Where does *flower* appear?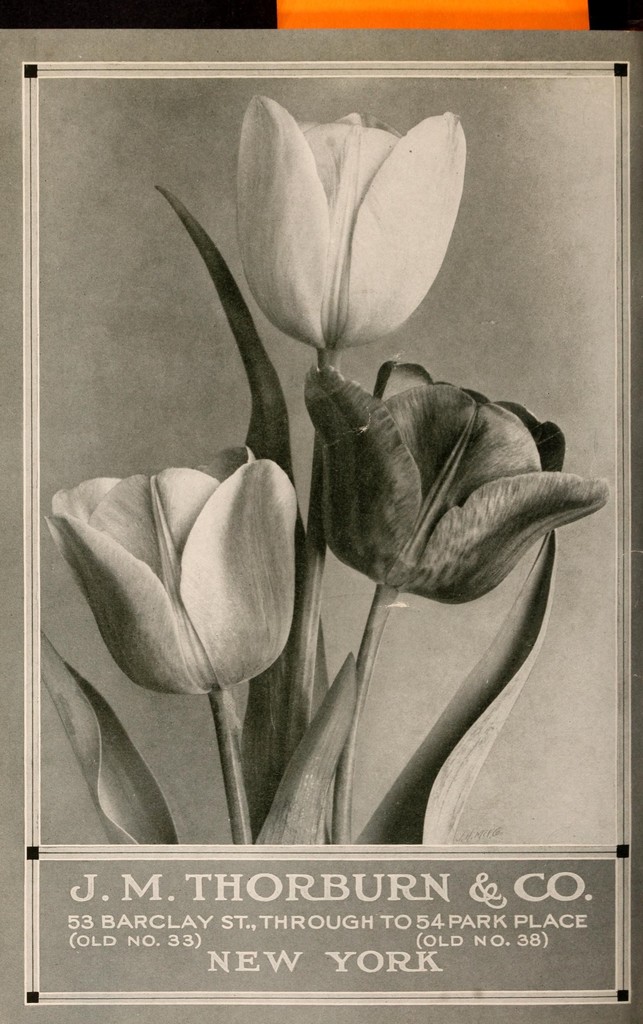
Appears at pyautogui.locateOnScreen(57, 445, 290, 711).
